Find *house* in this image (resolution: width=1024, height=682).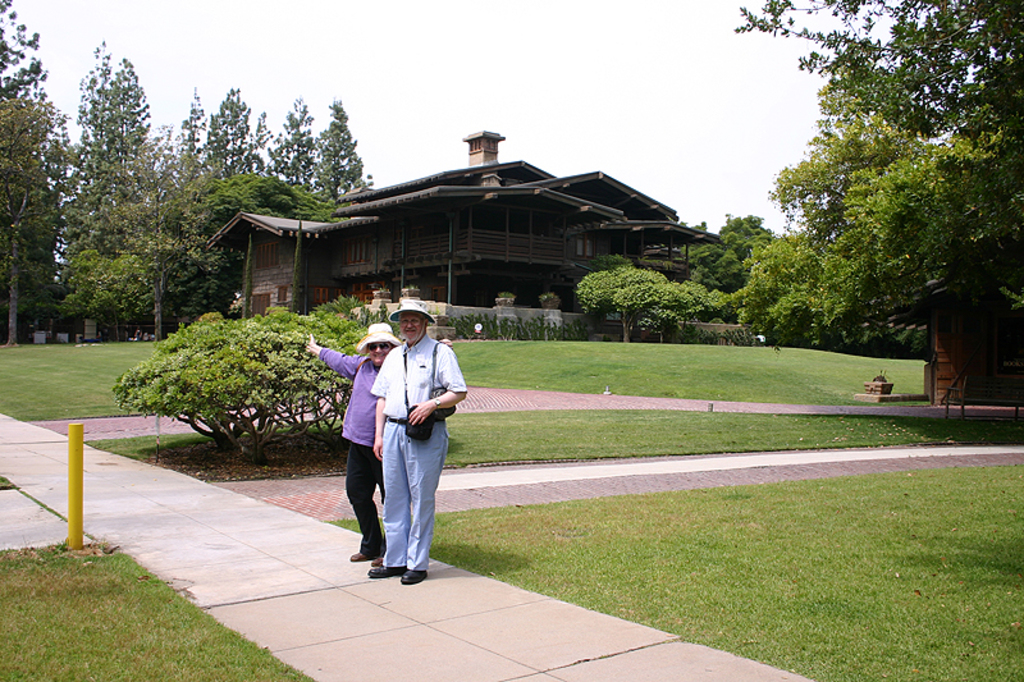
bbox(892, 228, 1023, 412).
